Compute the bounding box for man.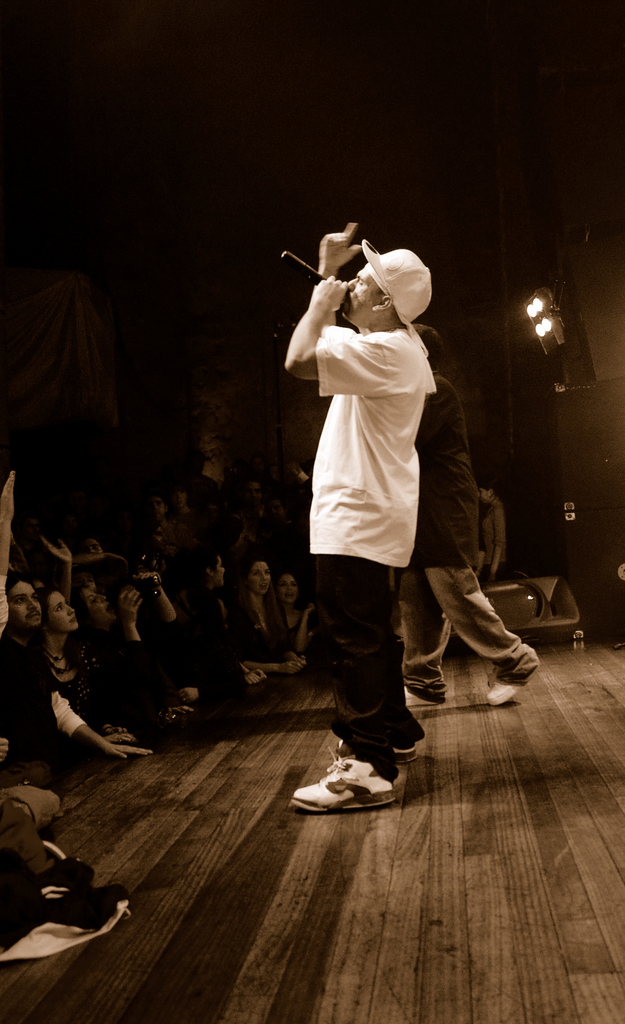
bbox=(403, 328, 537, 712).
